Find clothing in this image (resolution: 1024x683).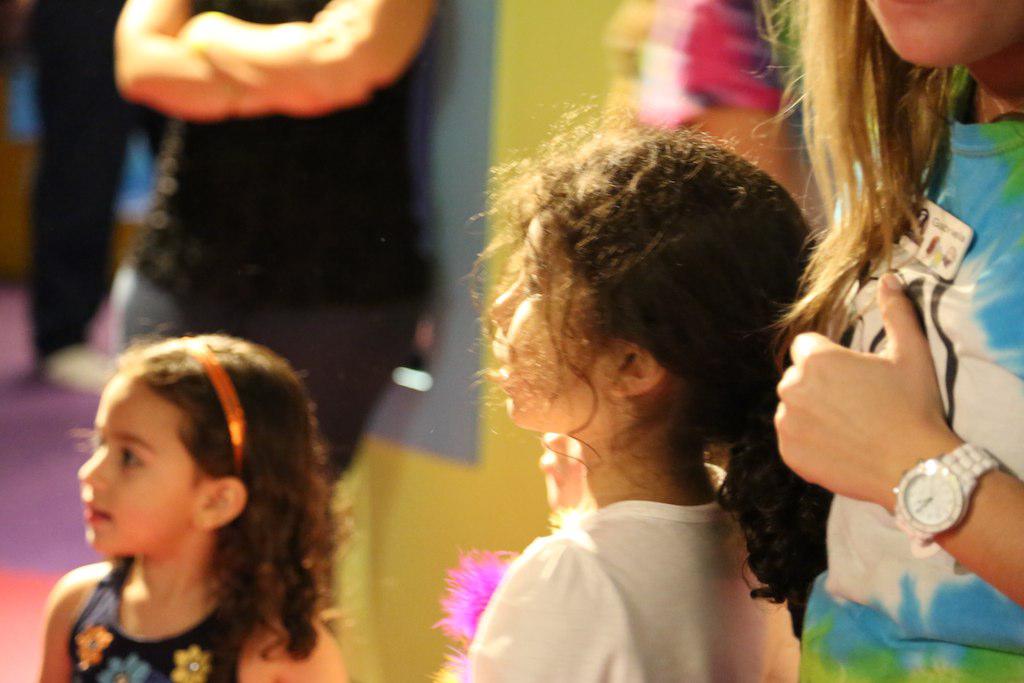
BBox(803, 74, 1023, 682).
